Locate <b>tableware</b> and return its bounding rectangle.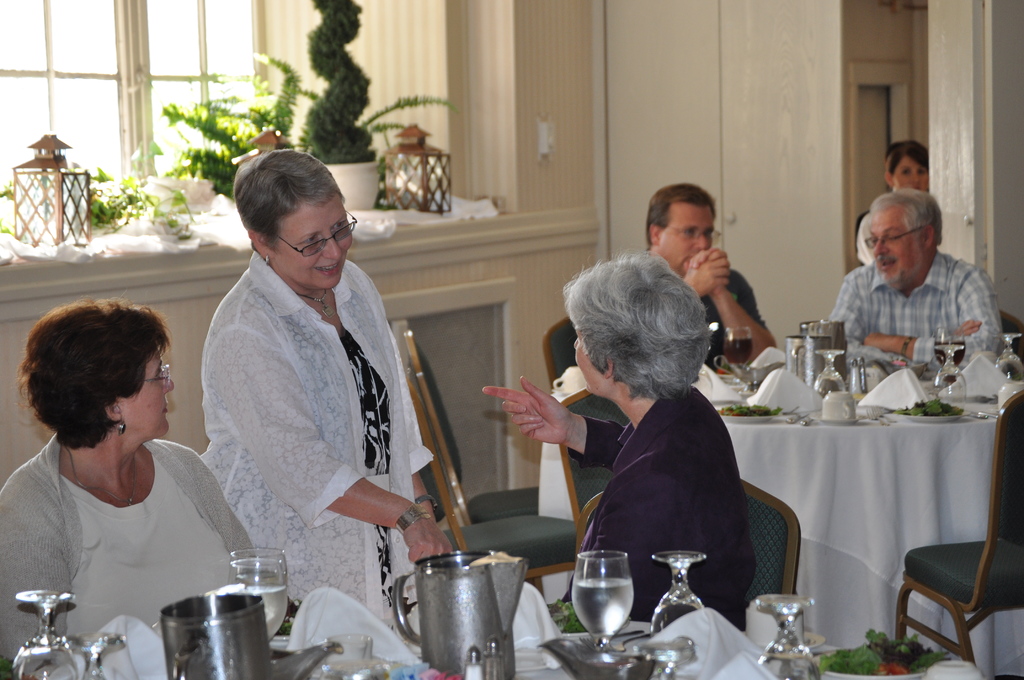
crop(70, 631, 125, 679).
